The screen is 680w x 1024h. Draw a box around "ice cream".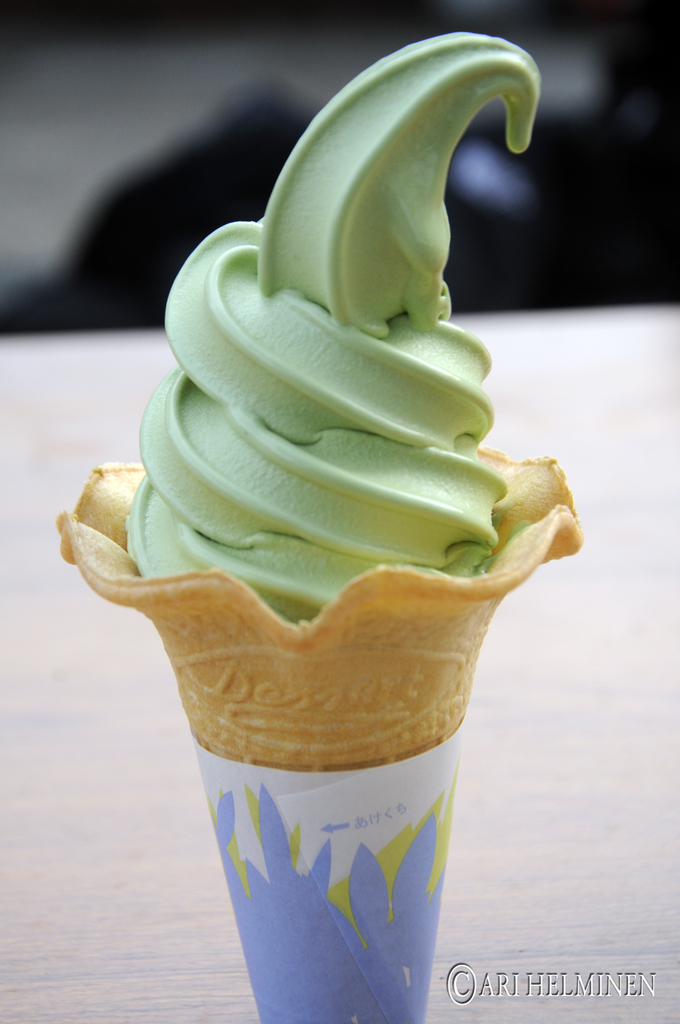
BBox(72, 33, 594, 879).
